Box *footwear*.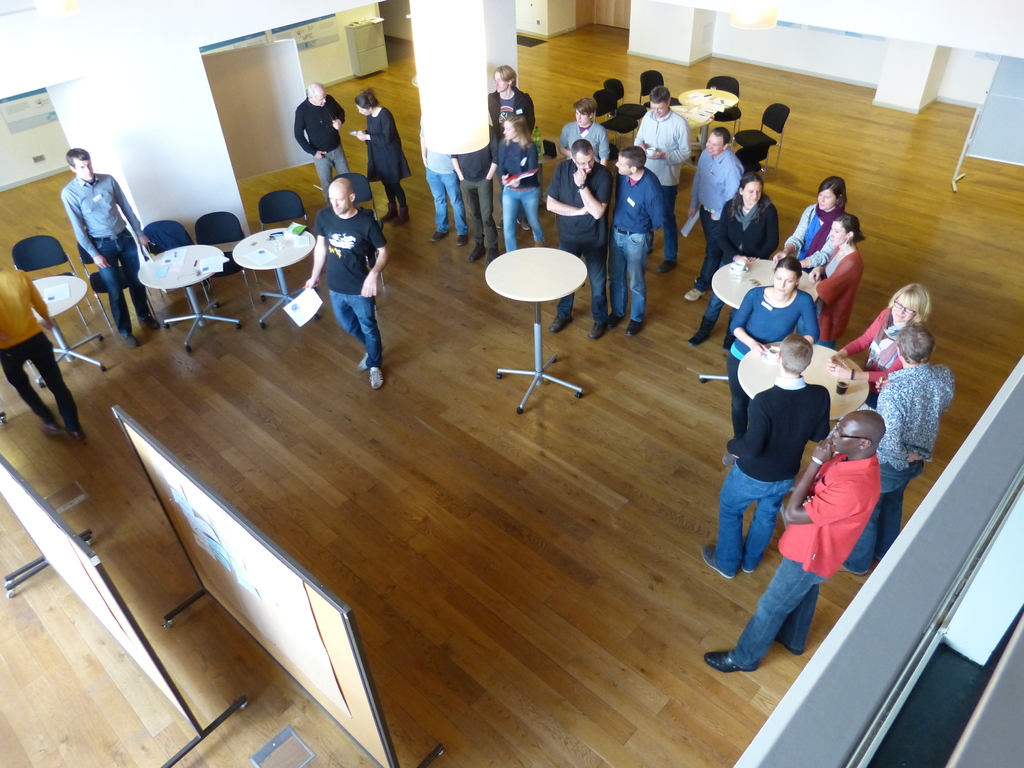
{"left": 378, "top": 202, "right": 398, "bottom": 222}.
